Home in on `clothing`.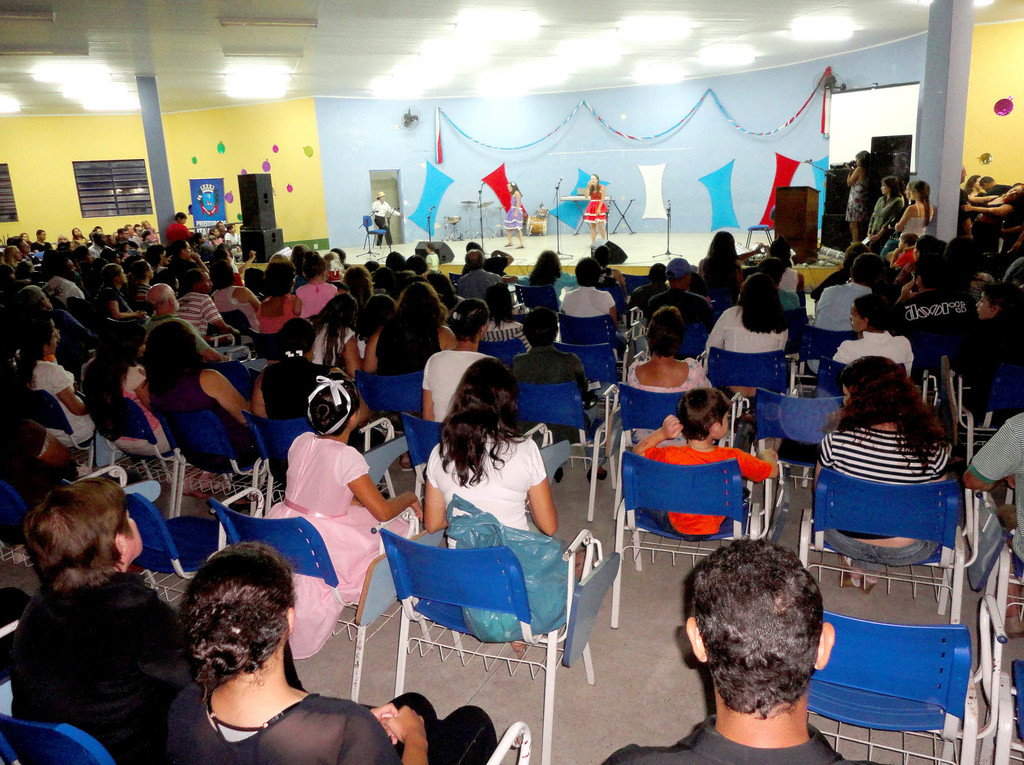
Homed in at Rect(811, 419, 979, 599).
